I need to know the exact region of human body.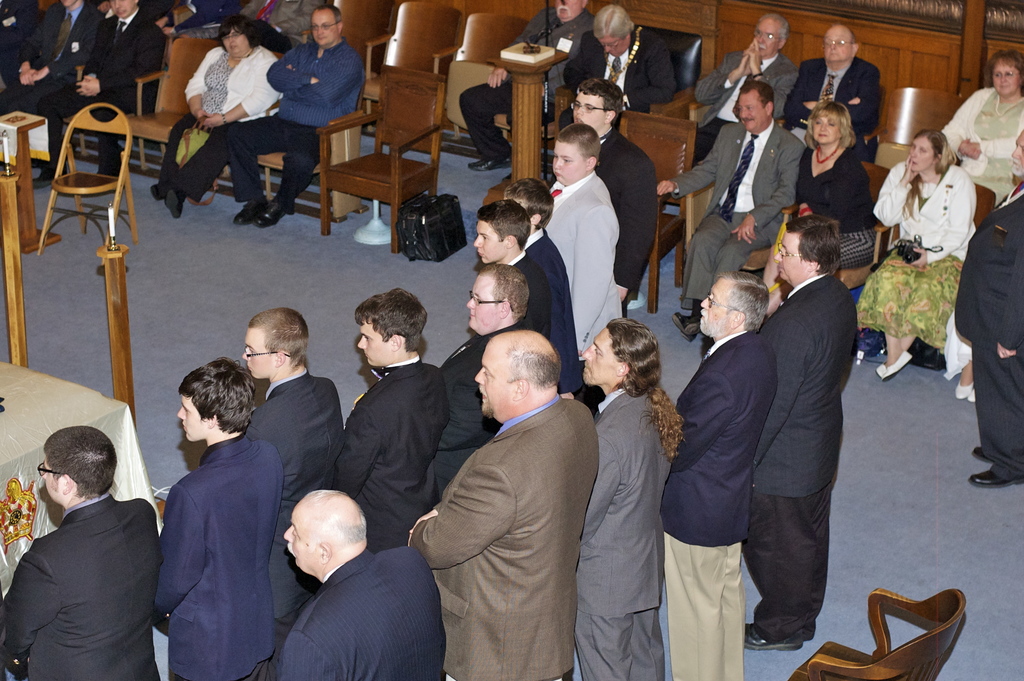
Region: [0,0,106,197].
